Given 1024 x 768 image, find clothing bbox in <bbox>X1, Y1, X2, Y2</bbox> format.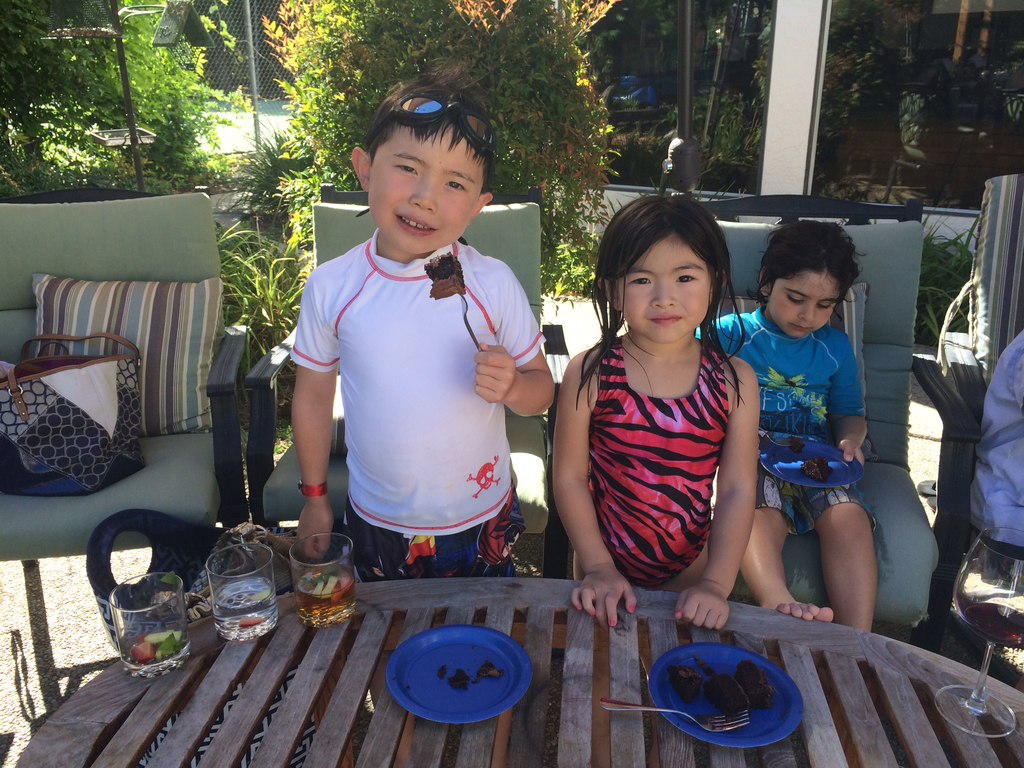
<bbox>584, 327, 731, 588</bbox>.
